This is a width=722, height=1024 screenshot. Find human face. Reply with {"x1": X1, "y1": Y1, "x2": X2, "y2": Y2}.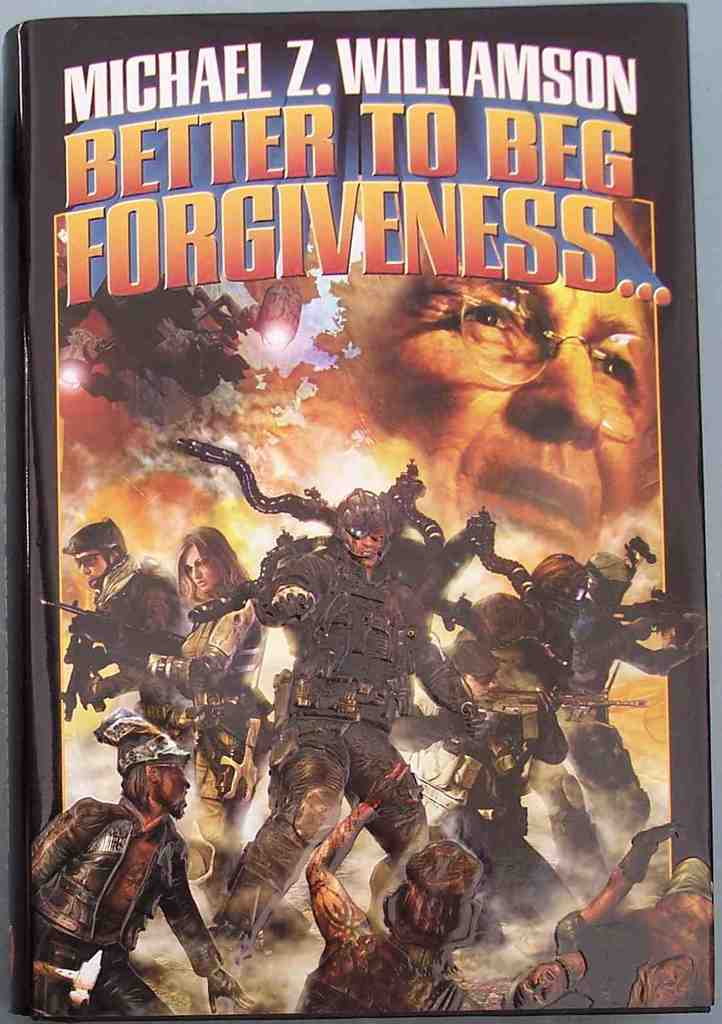
{"x1": 80, "y1": 554, "x2": 107, "y2": 593}.
